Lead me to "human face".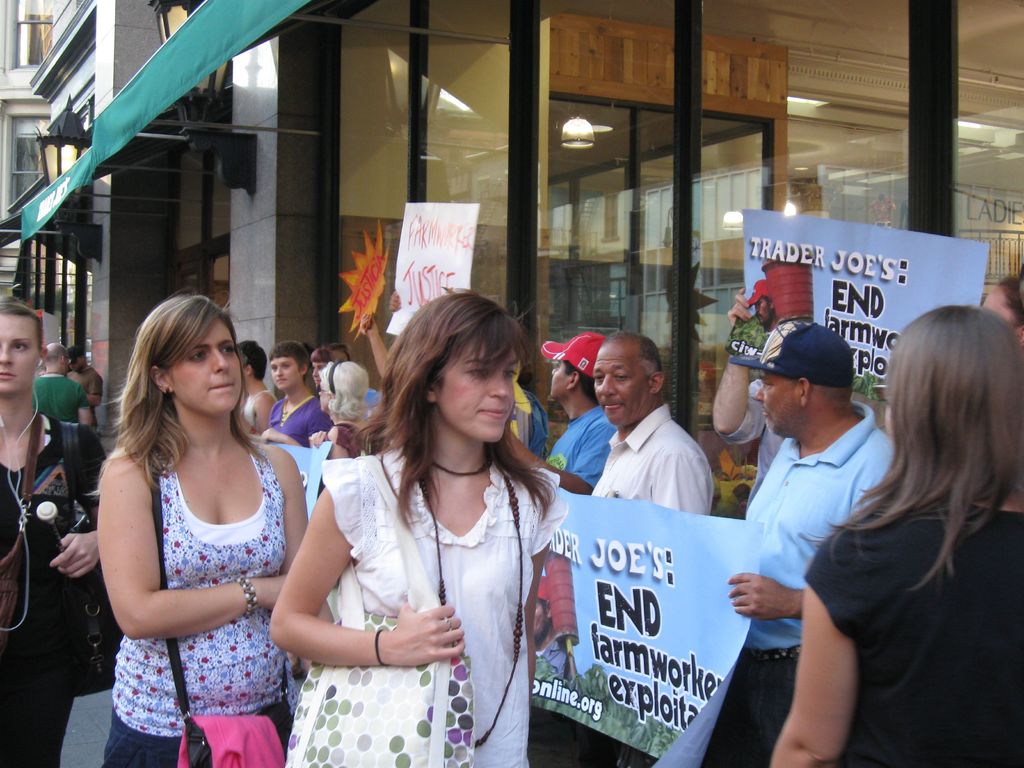
Lead to (left=0, top=311, right=40, bottom=389).
